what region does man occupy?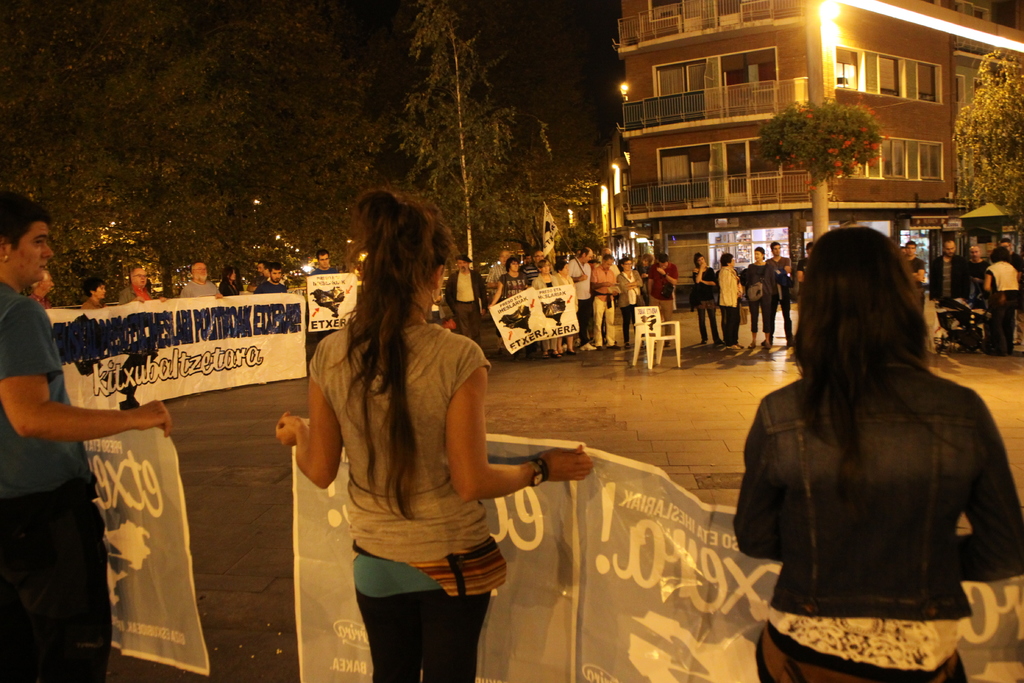
Rect(10, 291, 222, 663).
